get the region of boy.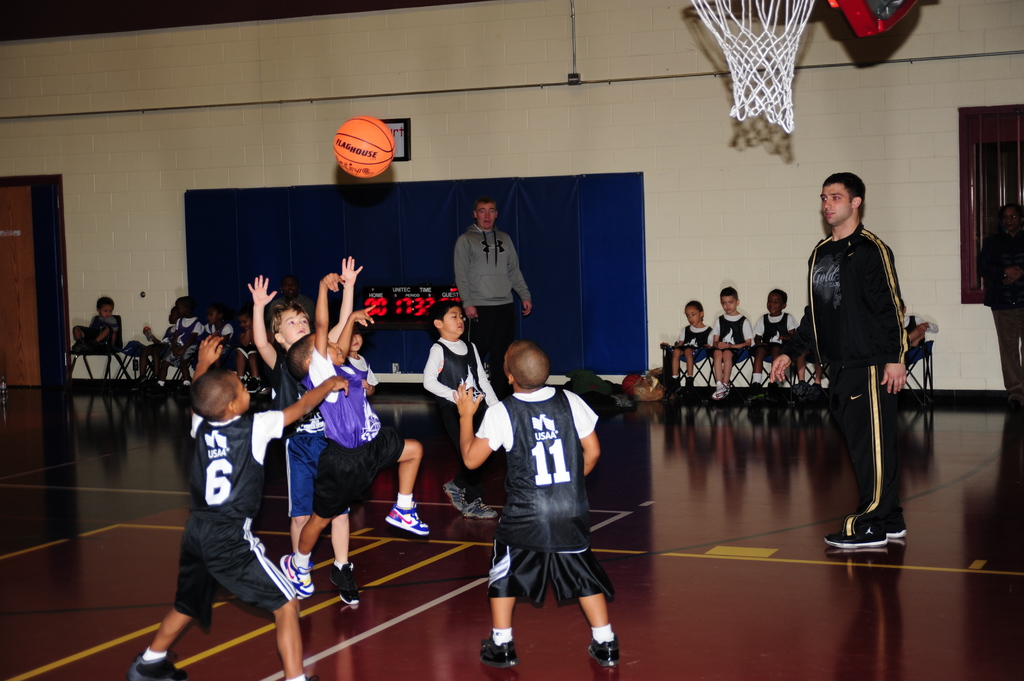
[452,340,620,667].
